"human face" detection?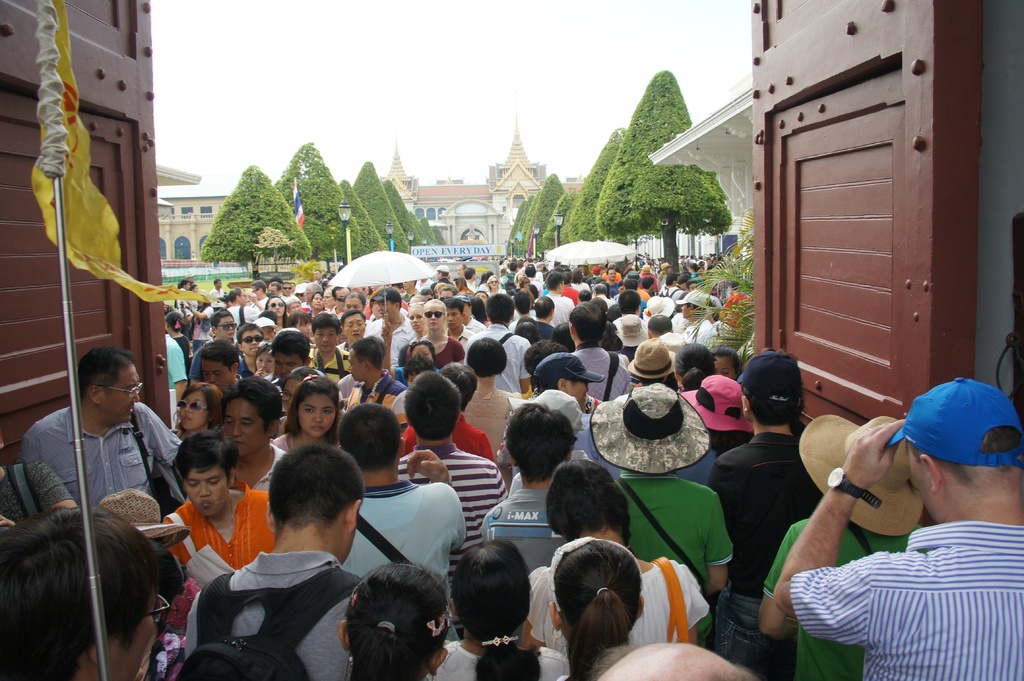
{"left": 343, "top": 297, "right": 360, "bottom": 307}
